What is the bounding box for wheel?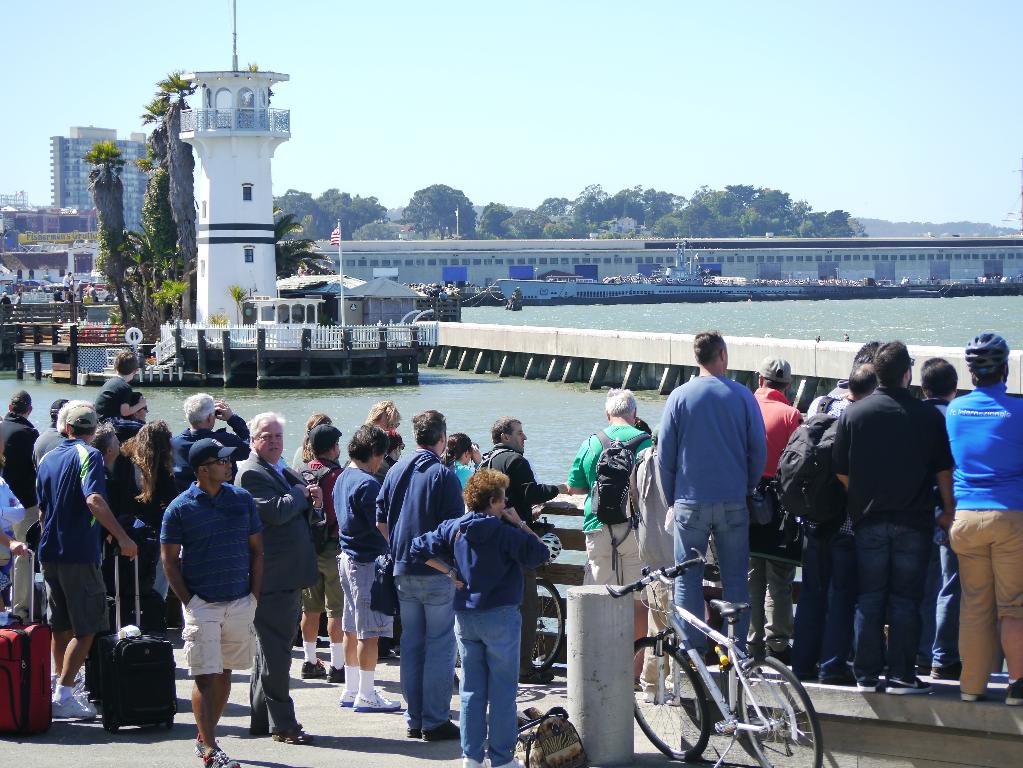
734 656 808 765.
